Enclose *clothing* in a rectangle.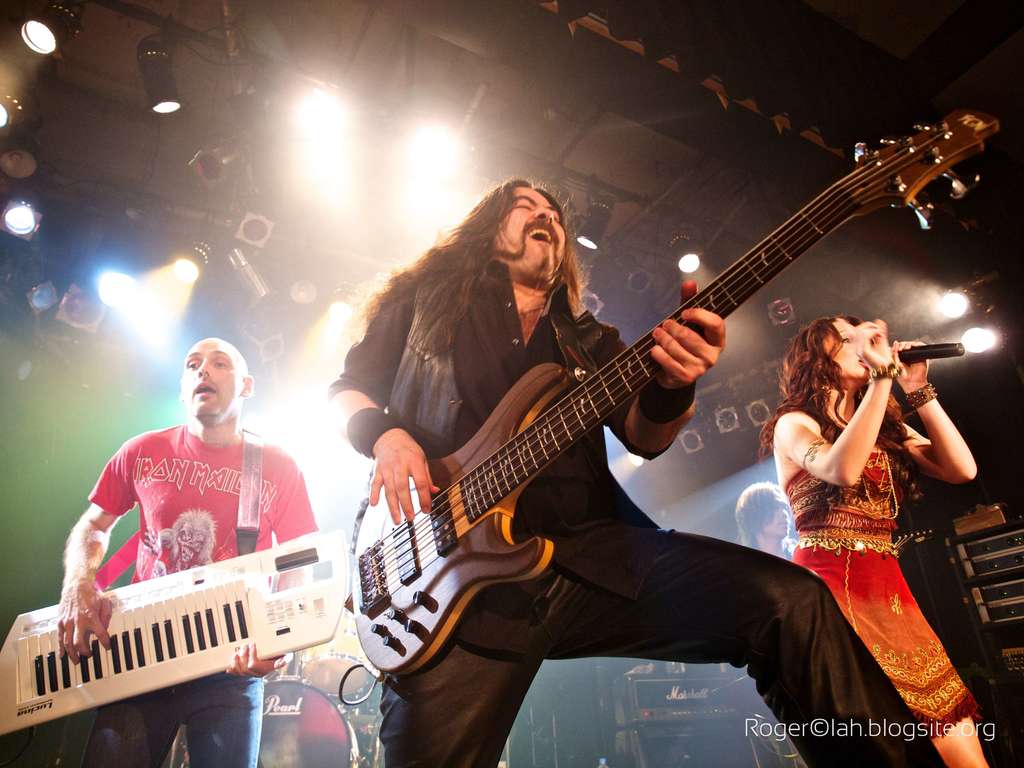
<region>780, 403, 978, 740</region>.
